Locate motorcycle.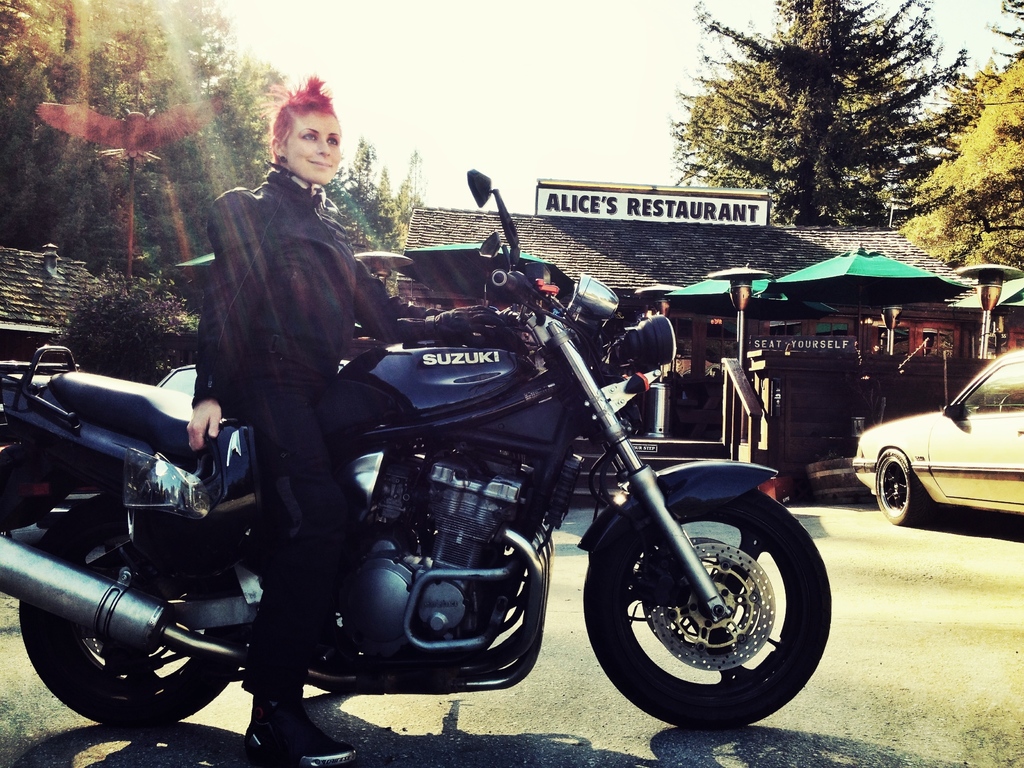
Bounding box: box(0, 170, 831, 726).
